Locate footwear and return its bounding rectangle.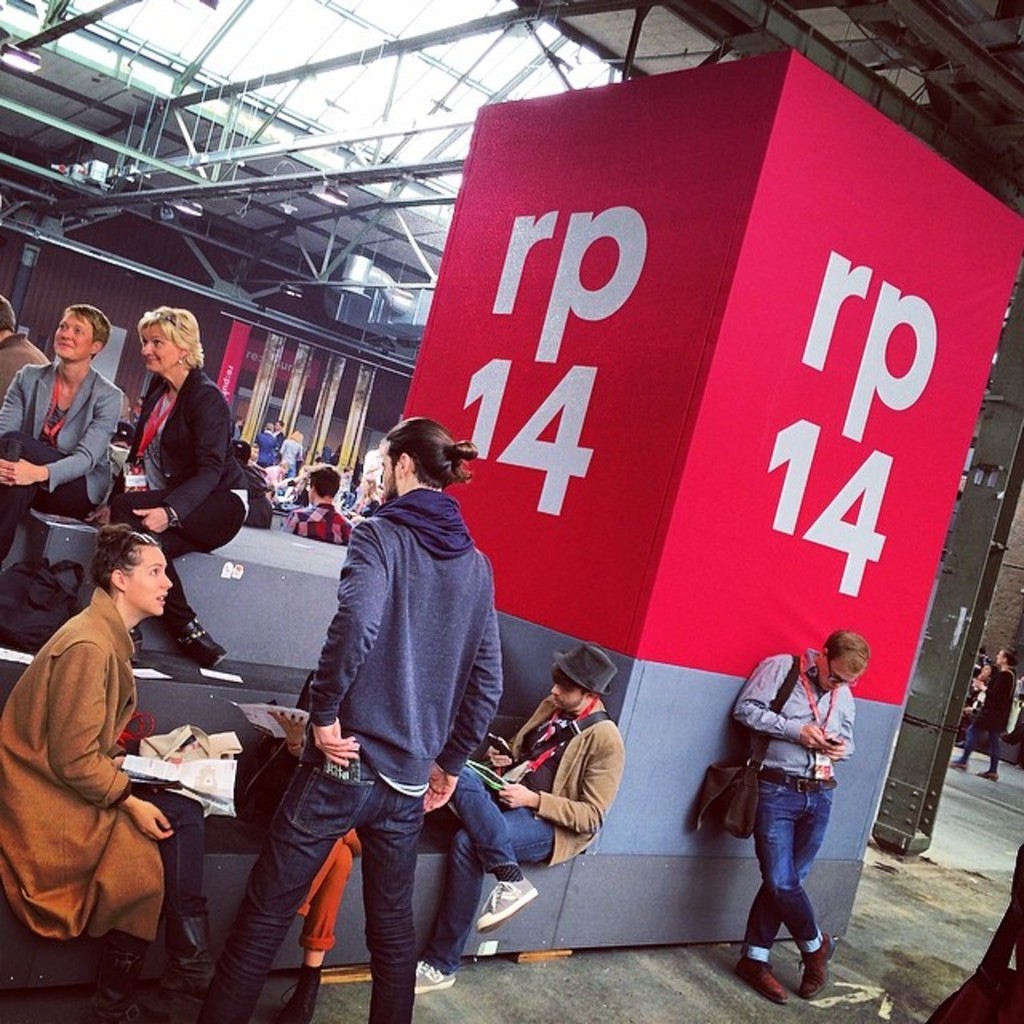
crop(798, 934, 838, 1000).
